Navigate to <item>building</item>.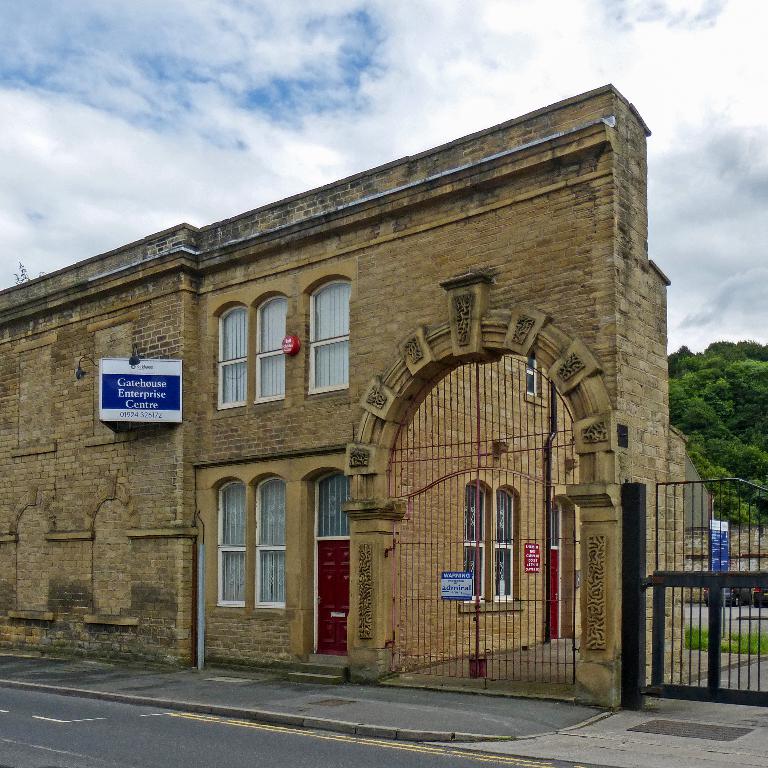
Navigation target: 0, 81, 712, 717.
